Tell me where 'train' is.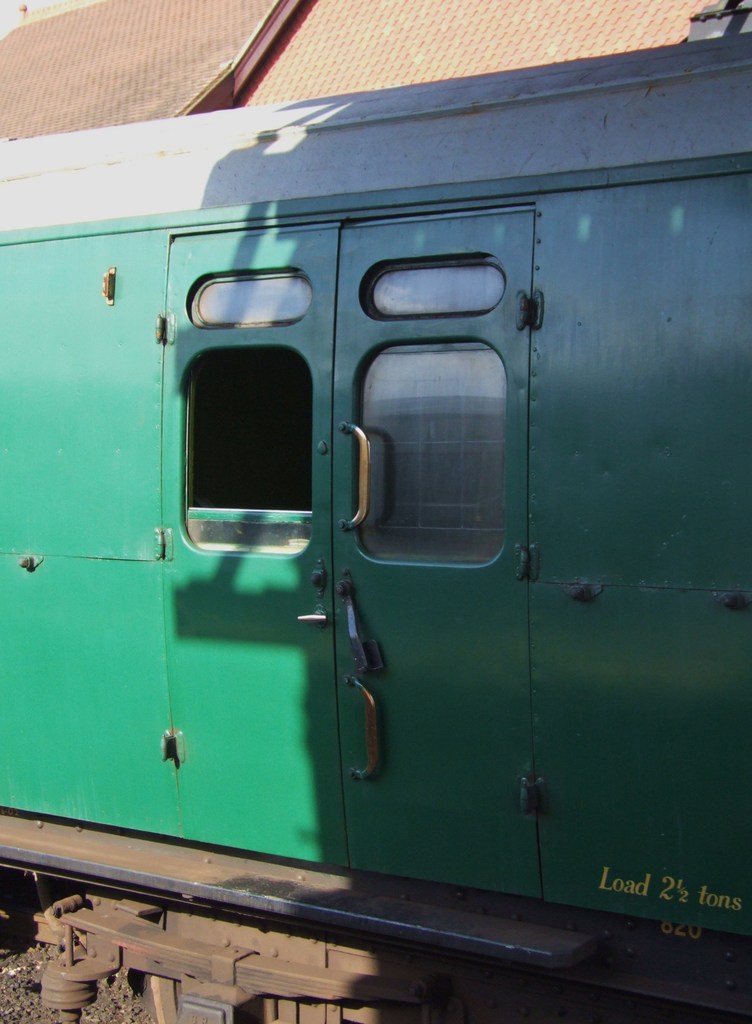
'train' is at [left=0, top=0, right=751, bottom=1023].
